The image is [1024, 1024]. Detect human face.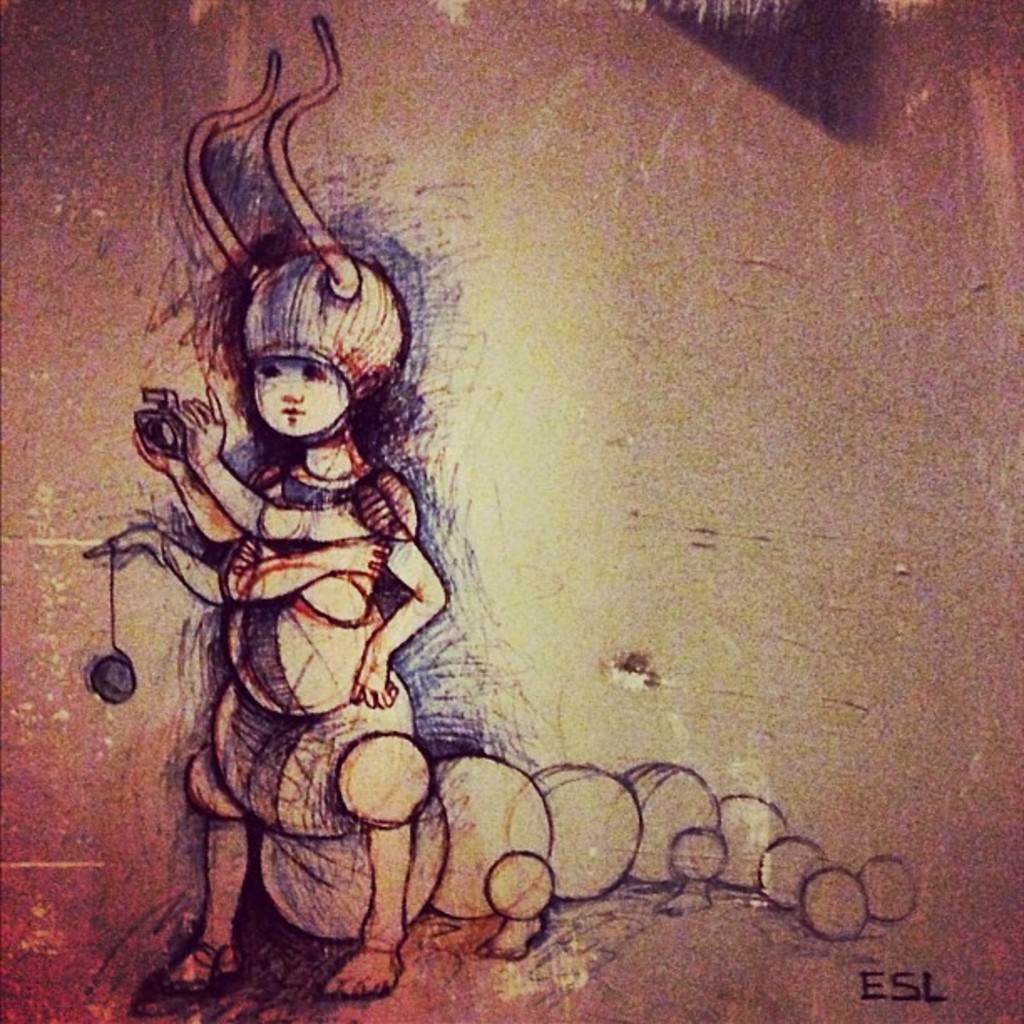
Detection: 249:358:346:435.
